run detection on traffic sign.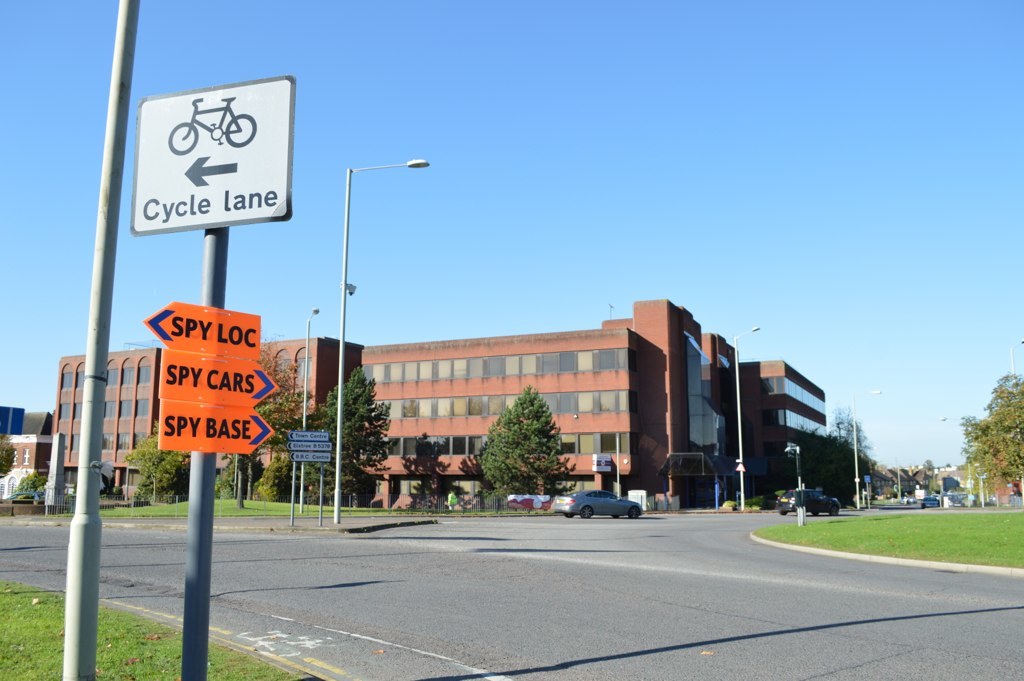
Result: (left=292, top=452, right=329, bottom=463).
